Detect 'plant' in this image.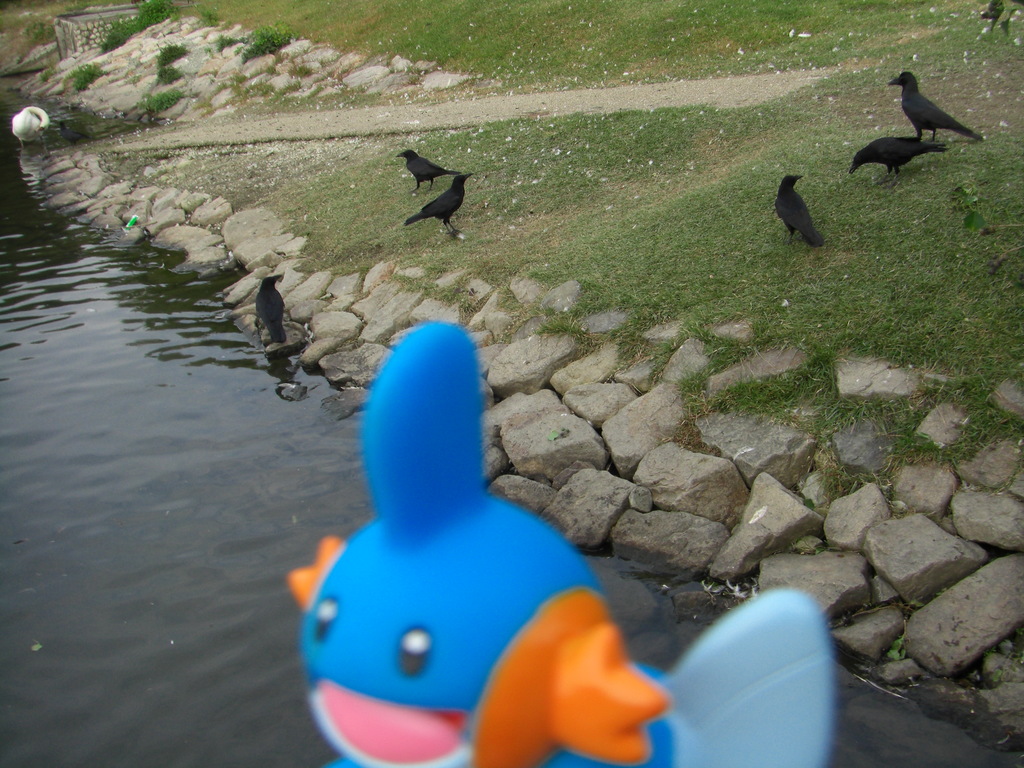
Detection: (x1=154, y1=37, x2=187, y2=63).
